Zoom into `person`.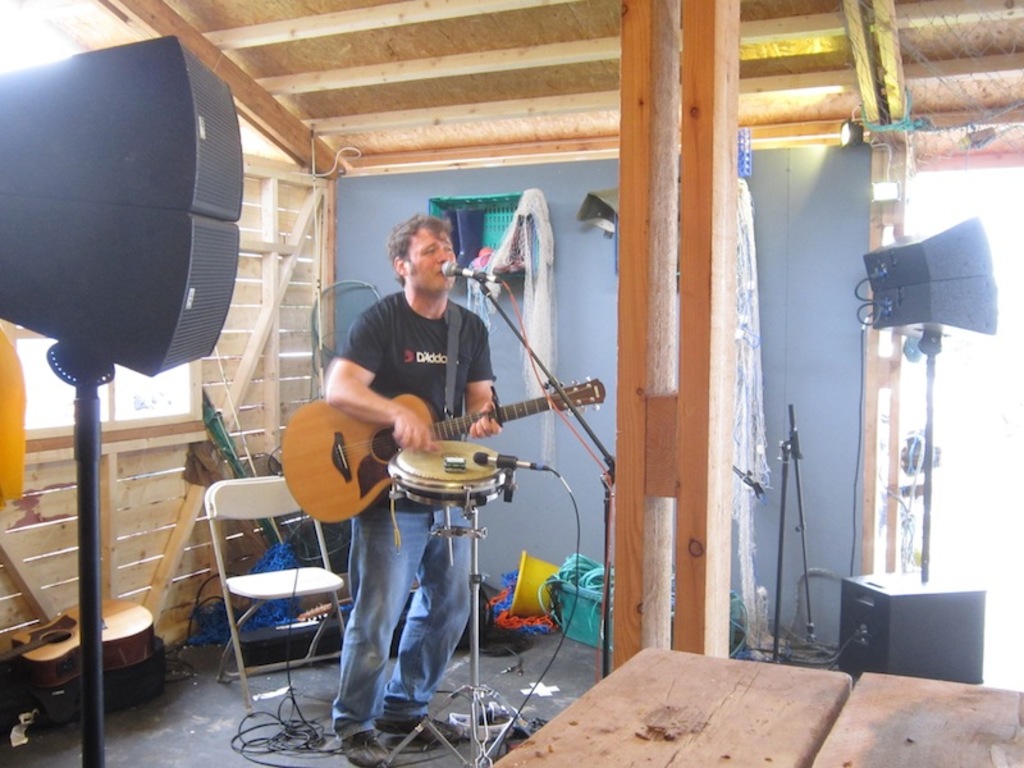
Zoom target: (308, 205, 538, 685).
